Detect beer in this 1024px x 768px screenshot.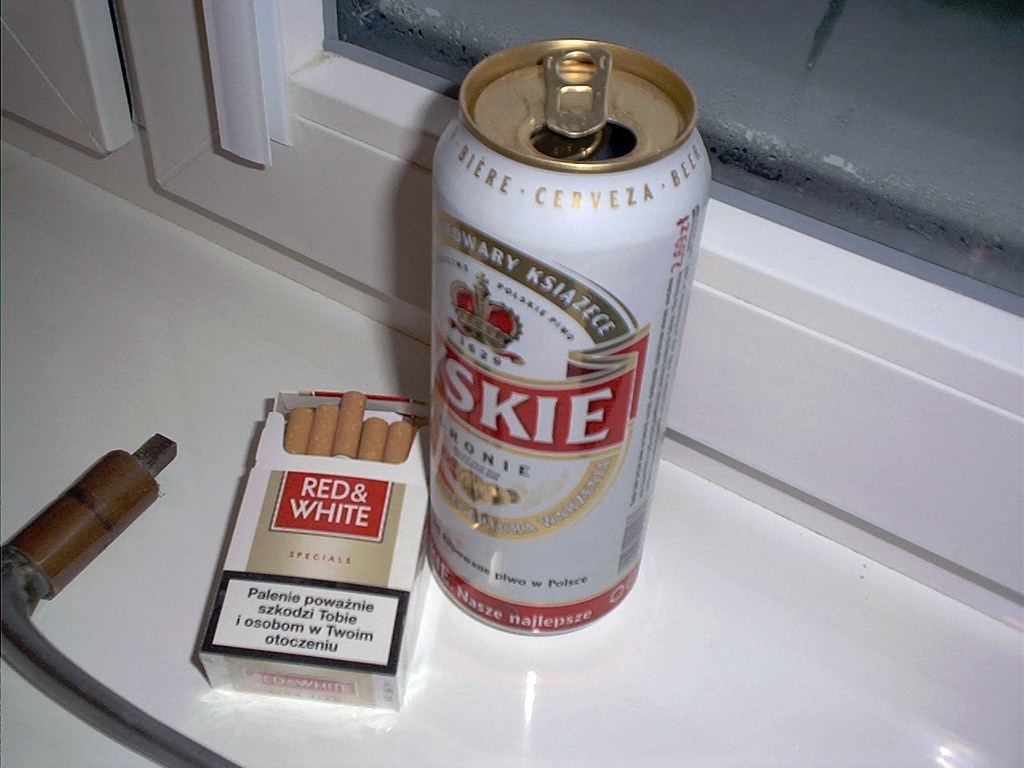
Detection: x1=432, y1=36, x2=715, y2=636.
